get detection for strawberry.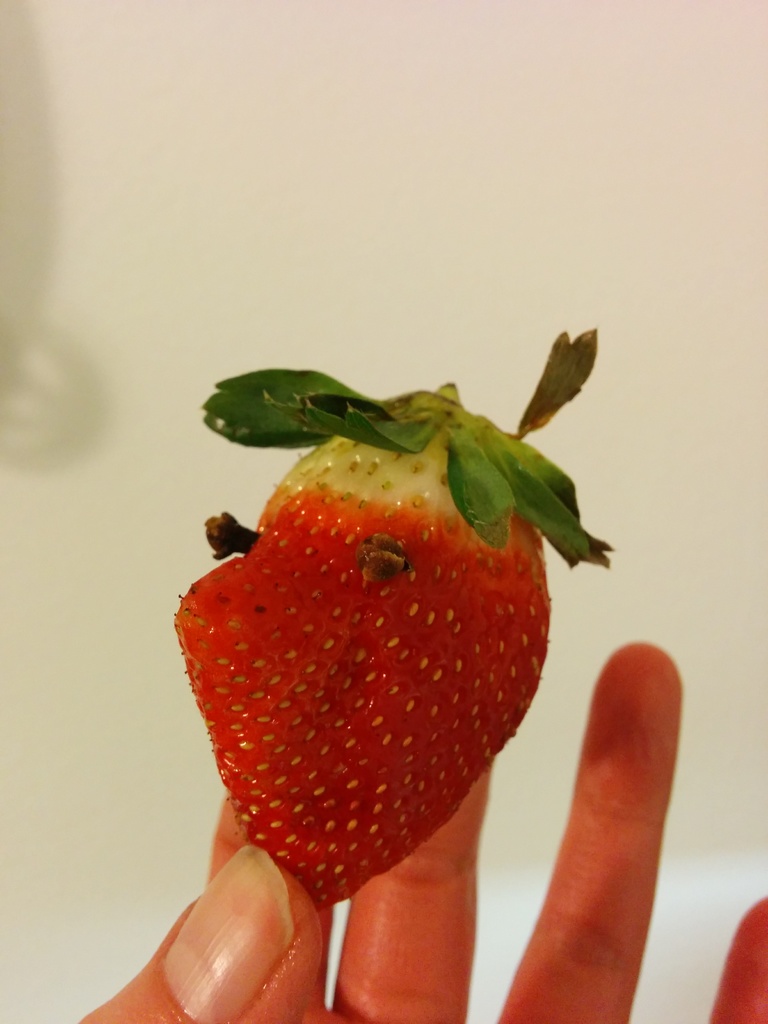
Detection: (176,344,611,904).
